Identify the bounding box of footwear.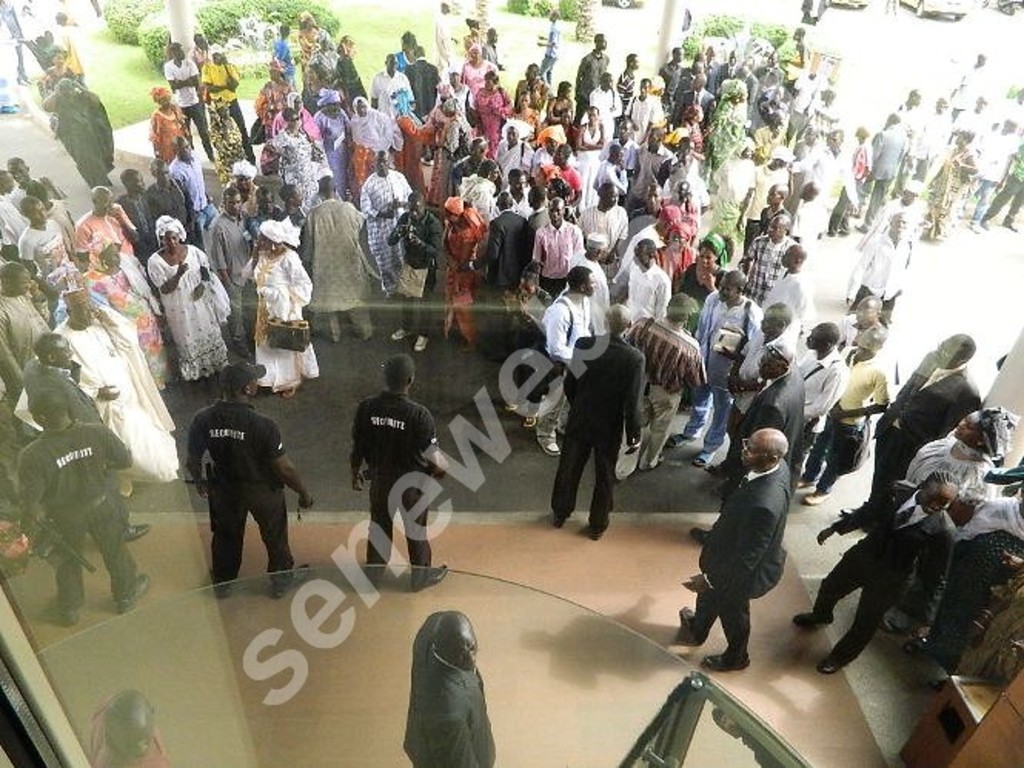
bbox=[268, 562, 306, 599].
